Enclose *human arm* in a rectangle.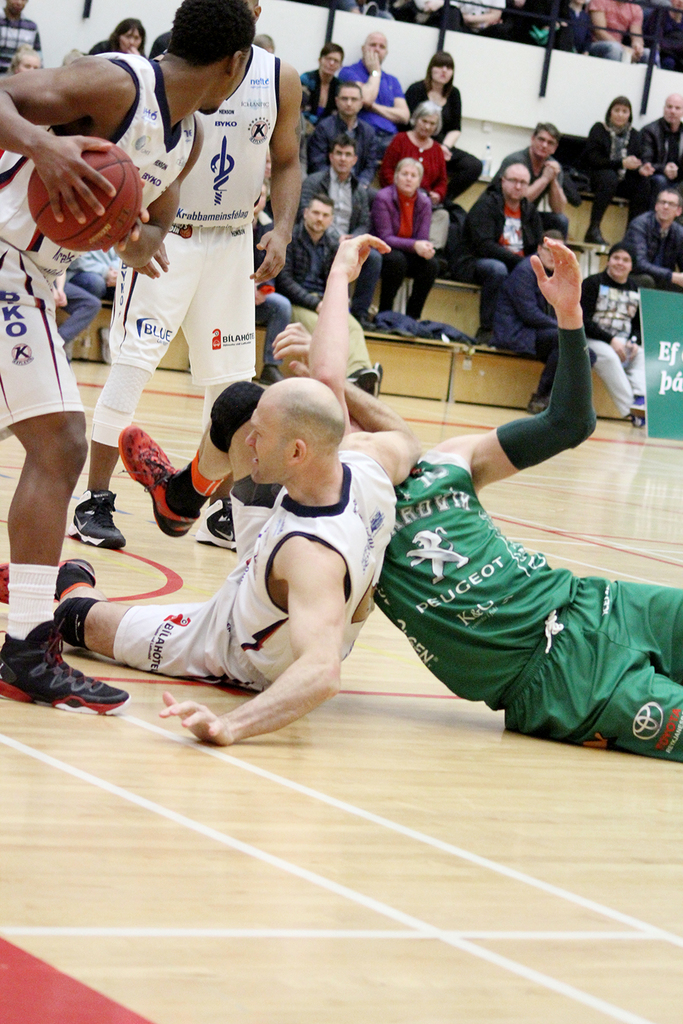
(left=501, top=266, right=556, bottom=329).
